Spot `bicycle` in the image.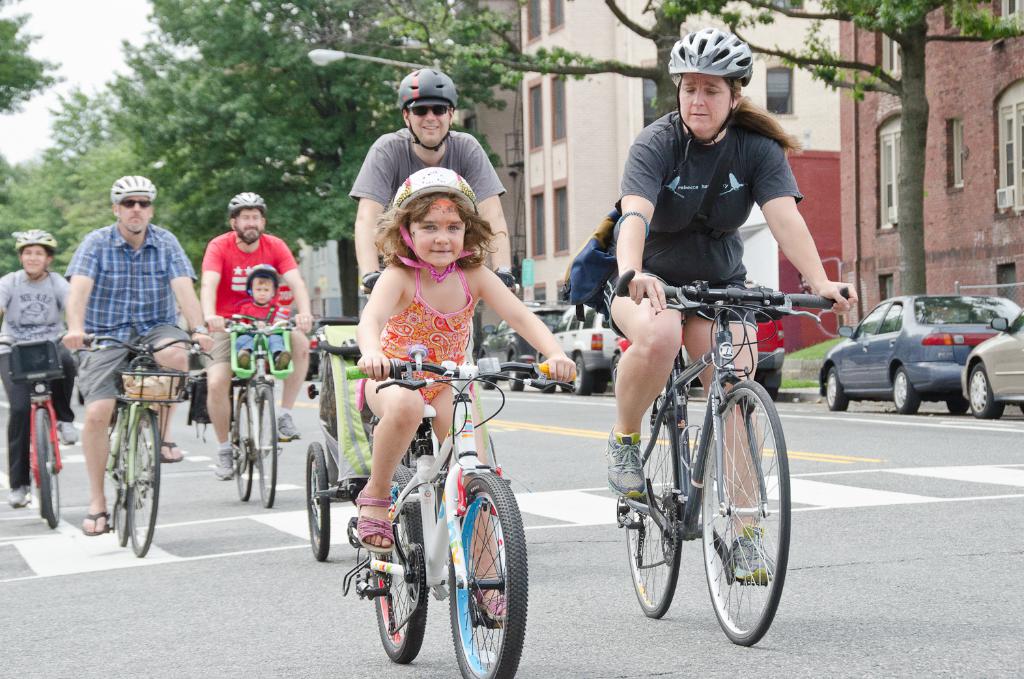
`bicycle` found at crop(285, 308, 481, 560).
